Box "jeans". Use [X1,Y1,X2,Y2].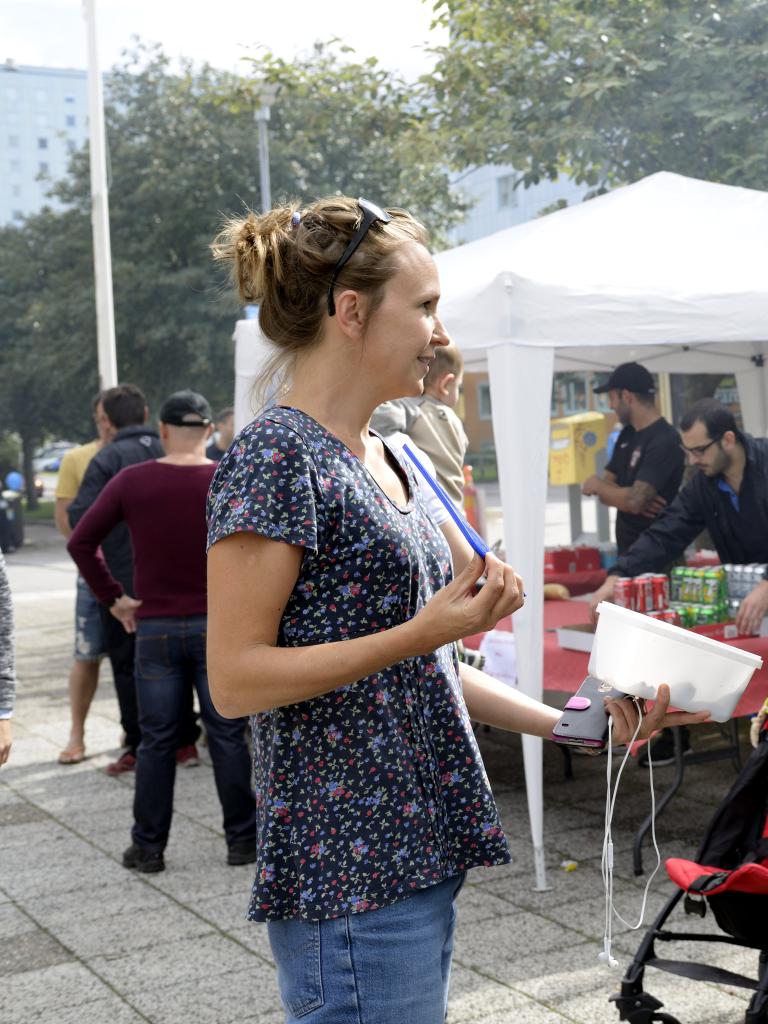
[99,598,136,739].
